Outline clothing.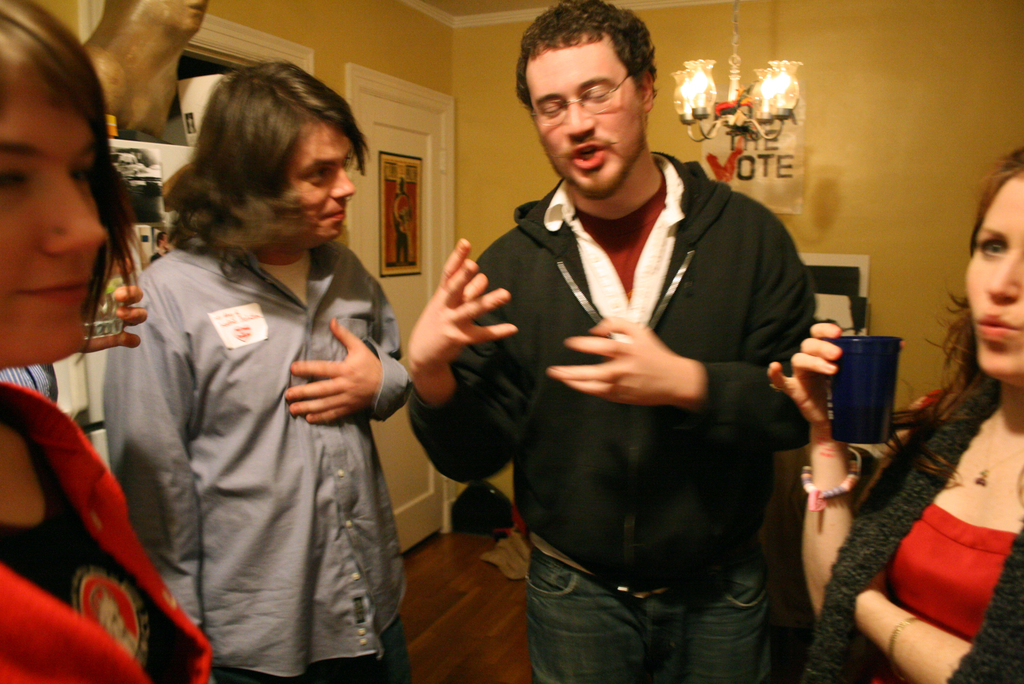
Outline: region(105, 173, 420, 671).
